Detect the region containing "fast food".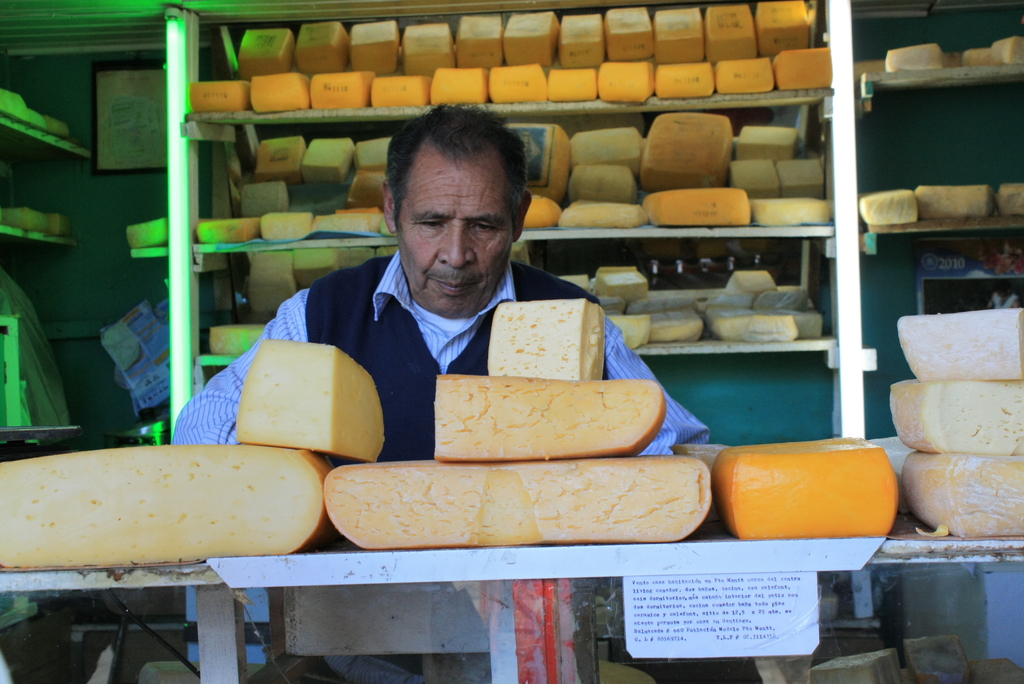
rect(657, 4, 699, 53).
